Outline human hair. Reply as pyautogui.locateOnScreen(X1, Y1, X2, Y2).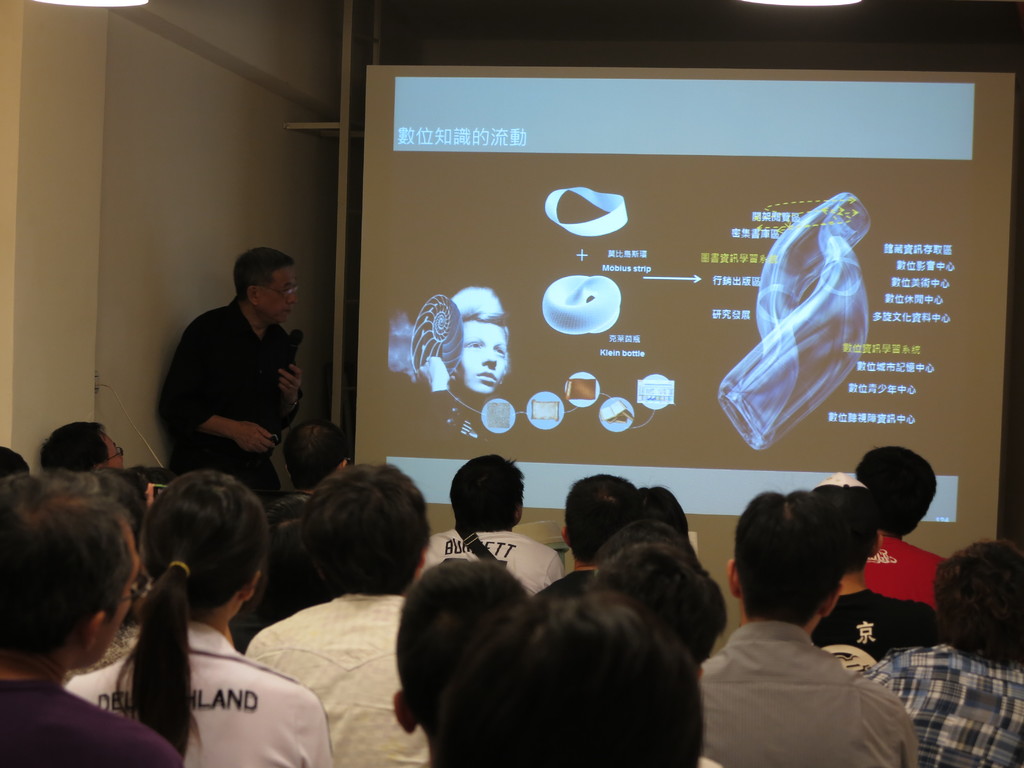
pyautogui.locateOnScreen(574, 535, 749, 694).
